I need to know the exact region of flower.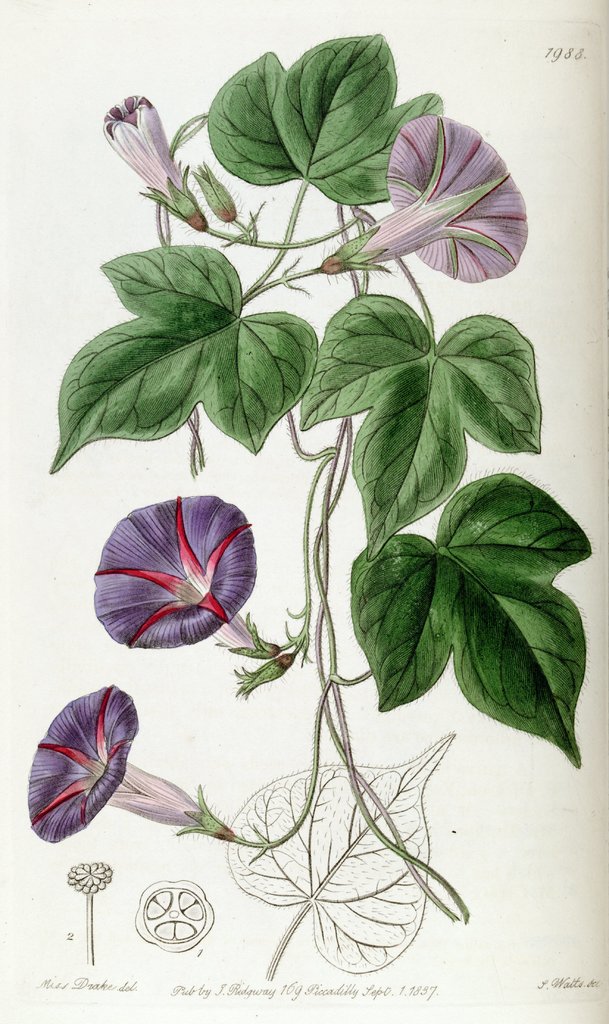
Region: (98,97,198,223).
